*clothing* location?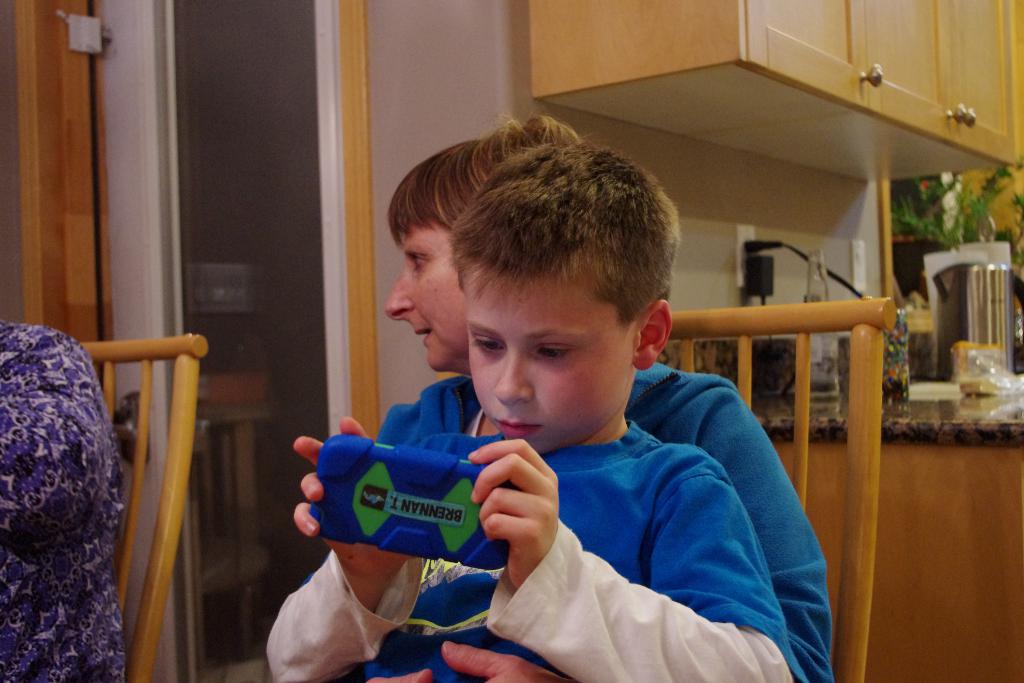
bbox=(364, 371, 820, 670)
